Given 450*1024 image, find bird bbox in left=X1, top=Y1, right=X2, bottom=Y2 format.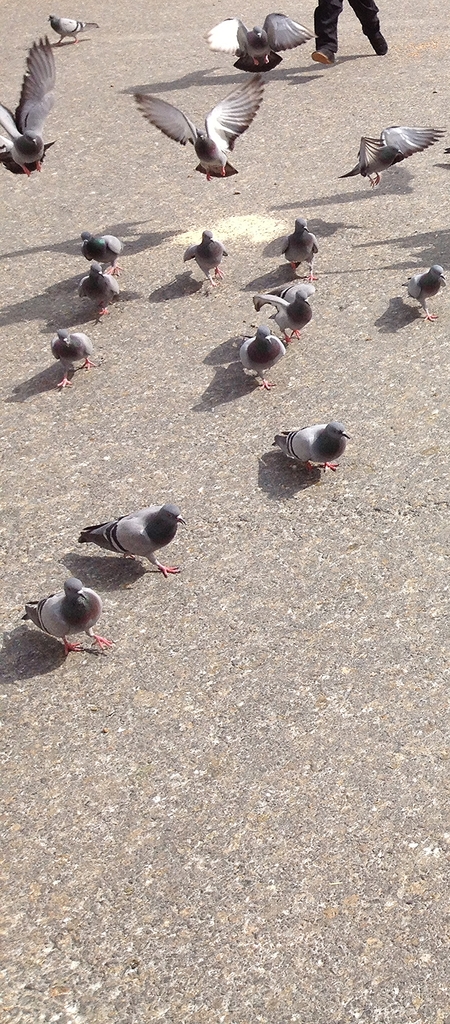
left=85, top=236, right=130, bottom=276.
